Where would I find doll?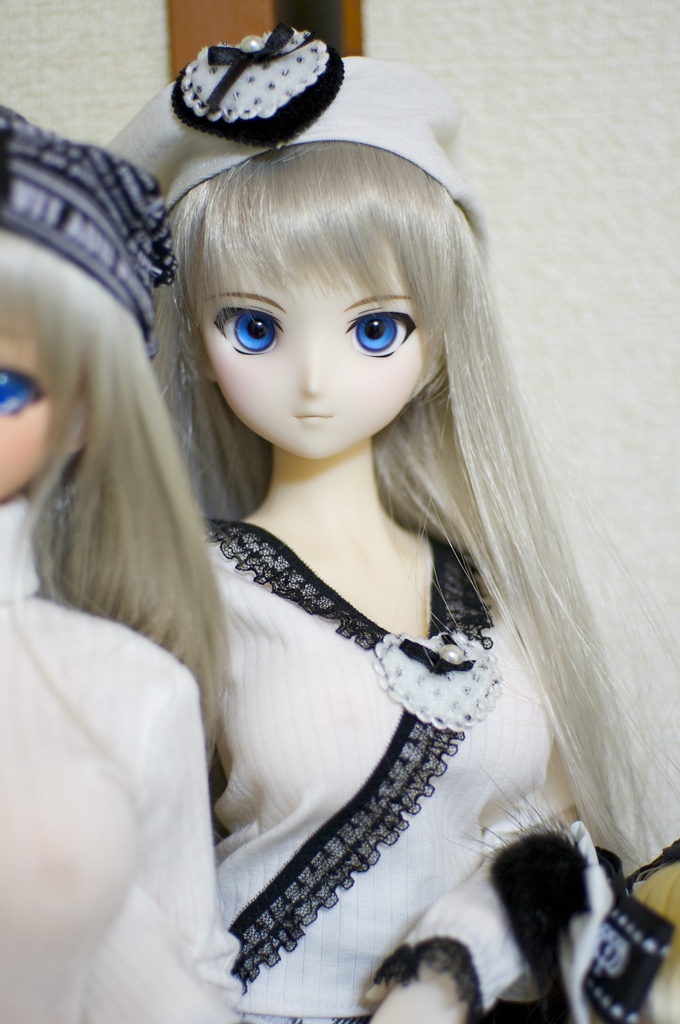
At 0, 111, 239, 1023.
